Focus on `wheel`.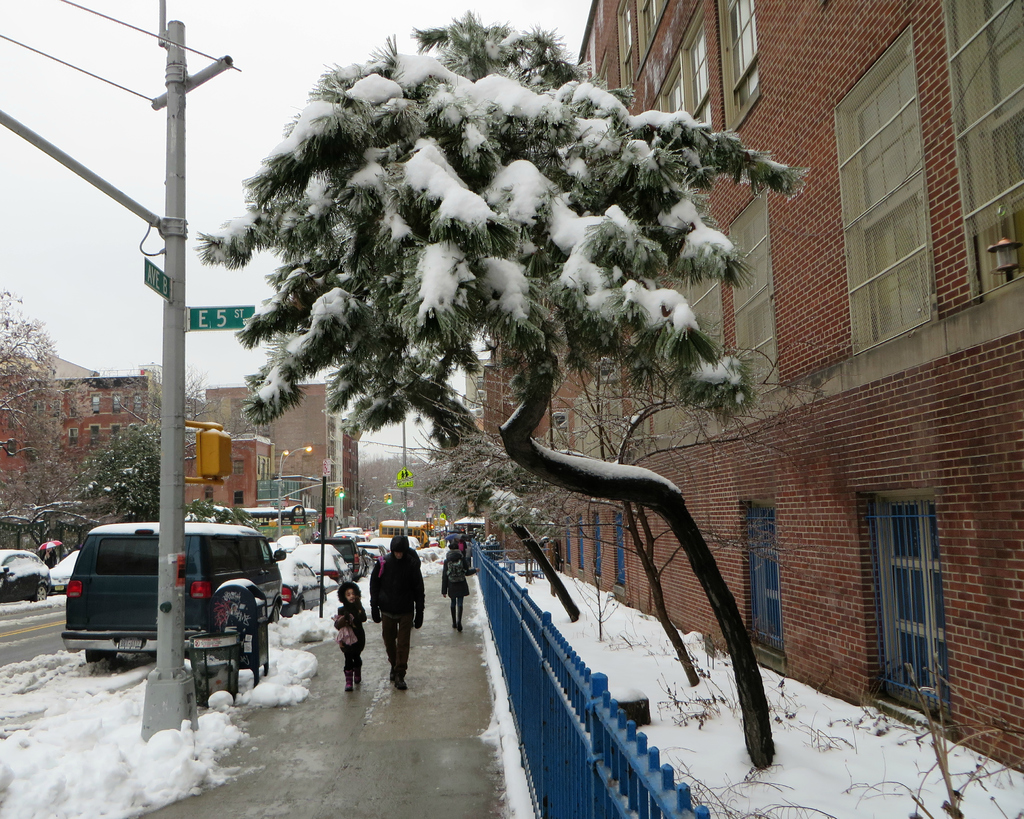
Focused at x1=84, y1=650, x2=118, y2=665.
